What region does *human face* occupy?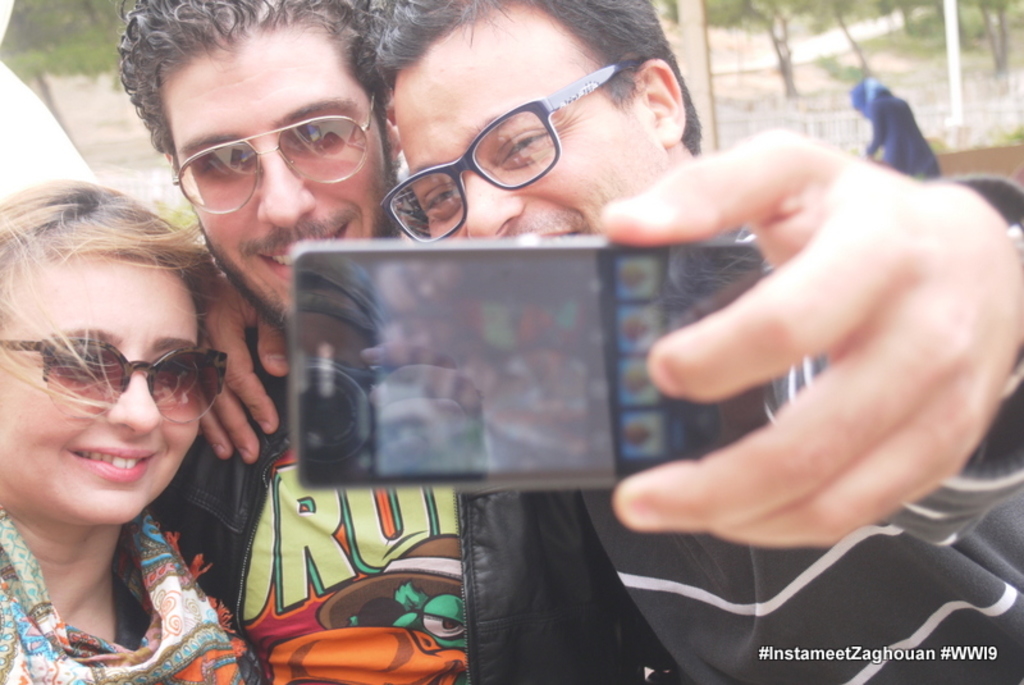
pyautogui.locateOnScreen(0, 255, 196, 525).
